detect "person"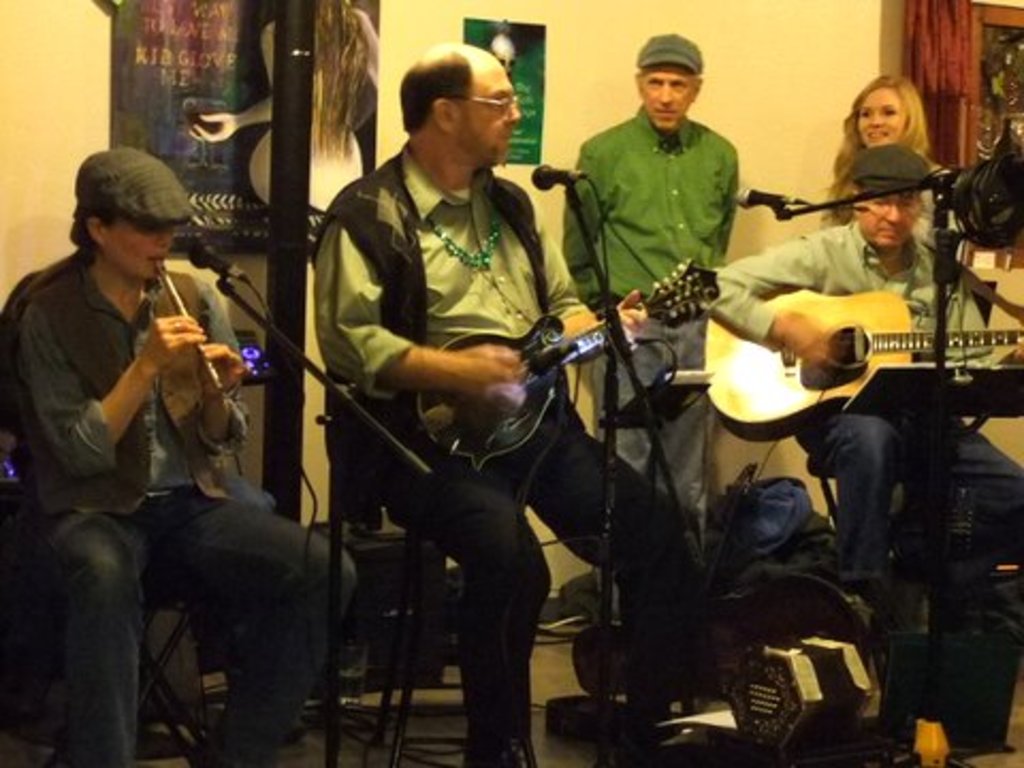
box(309, 43, 702, 766)
